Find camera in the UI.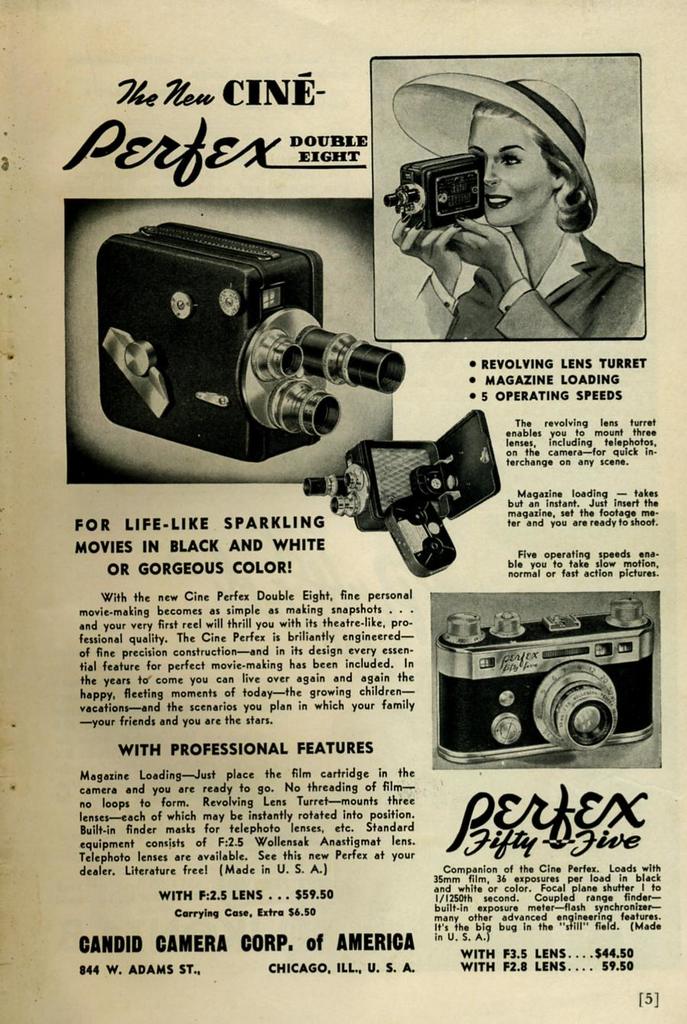
UI element at Rect(290, 412, 501, 584).
